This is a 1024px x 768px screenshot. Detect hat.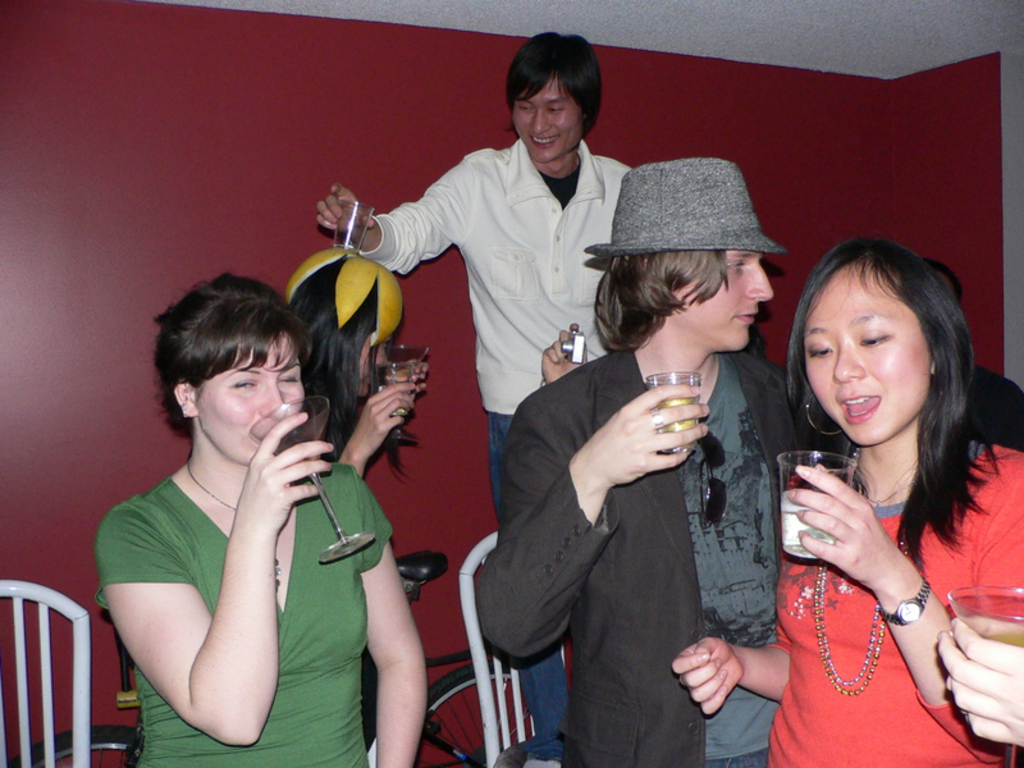
BBox(575, 155, 796, 262).
